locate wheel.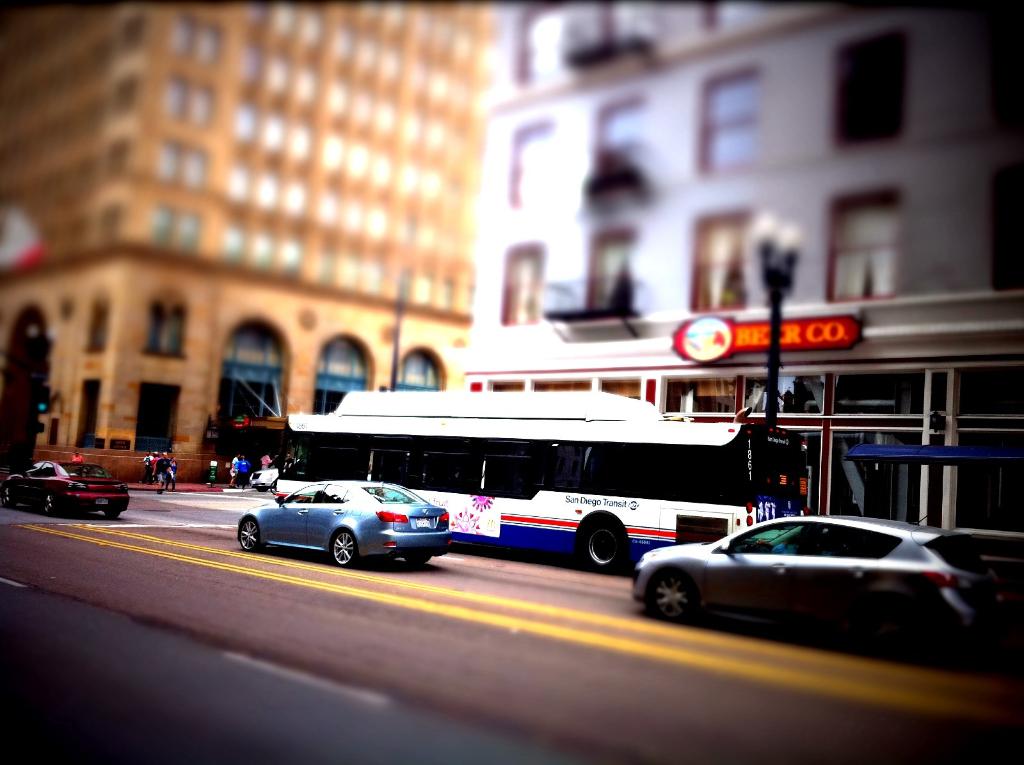
Bounding box: 583 518 625 575.
